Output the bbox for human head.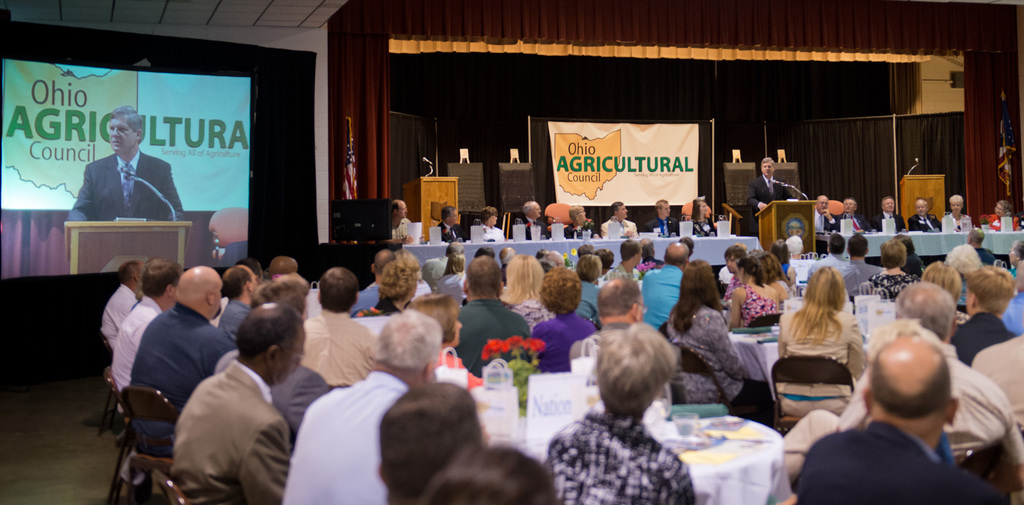
692 196 714 223.
